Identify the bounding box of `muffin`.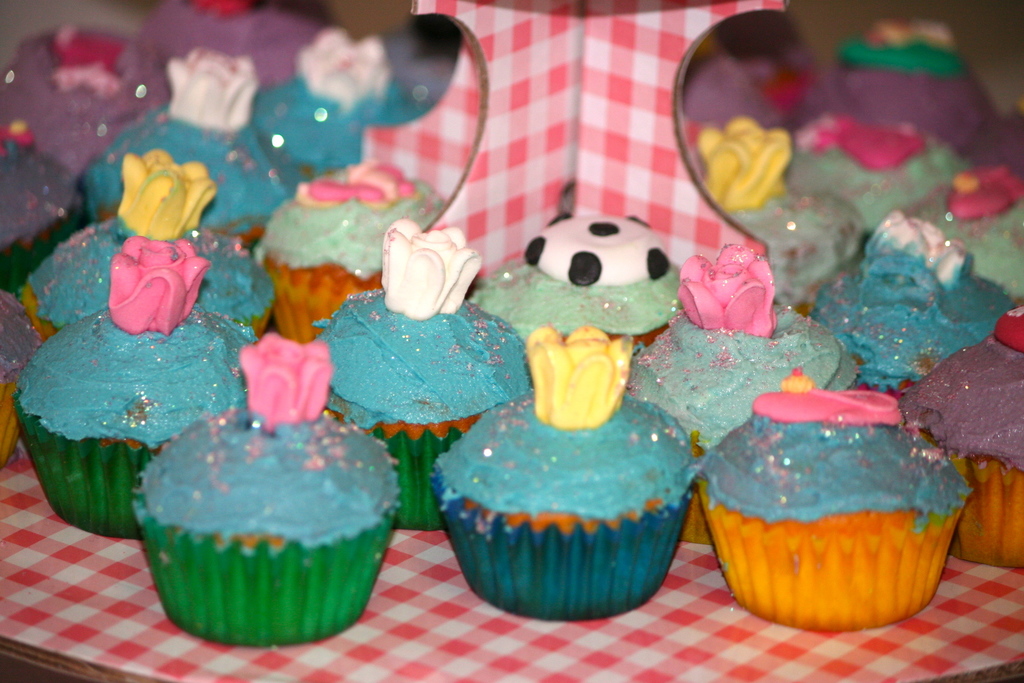
[left=140, top=0, right=321, bottom=94].
